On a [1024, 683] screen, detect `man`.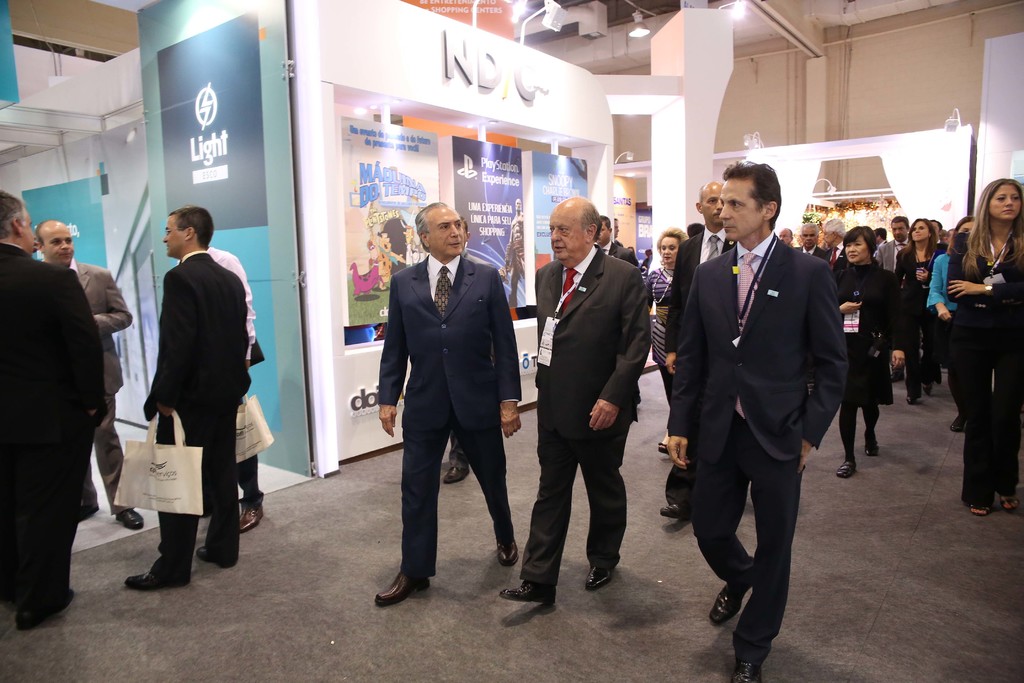
[124,203,250,595].
